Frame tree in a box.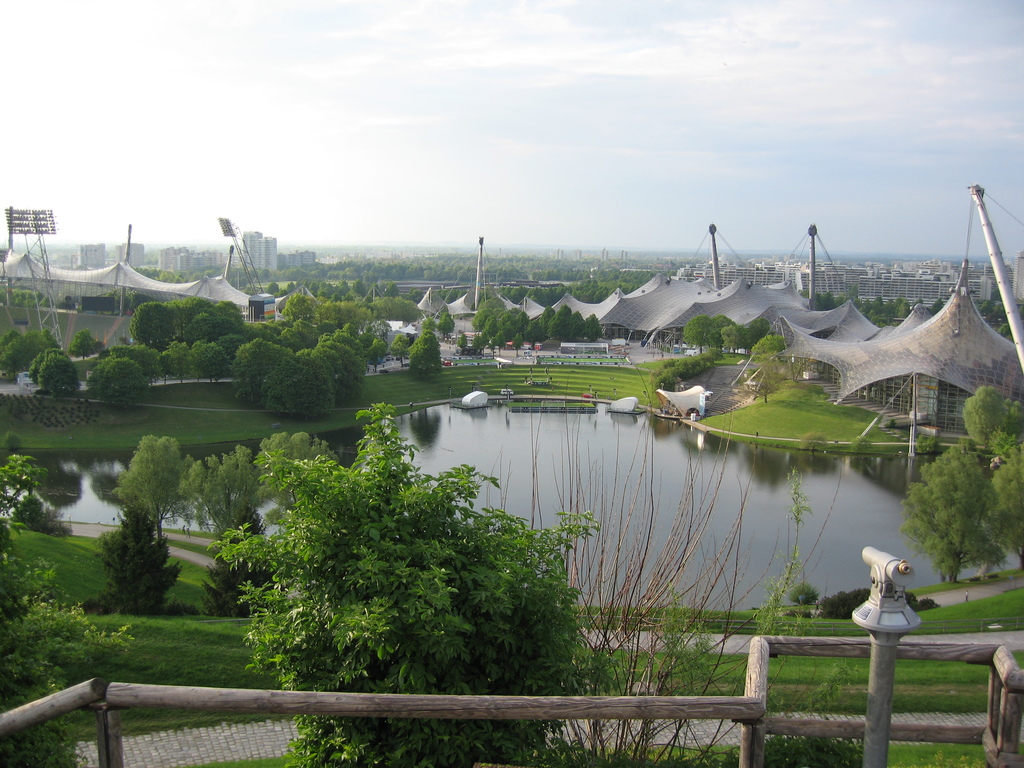
746:352:788:403.
